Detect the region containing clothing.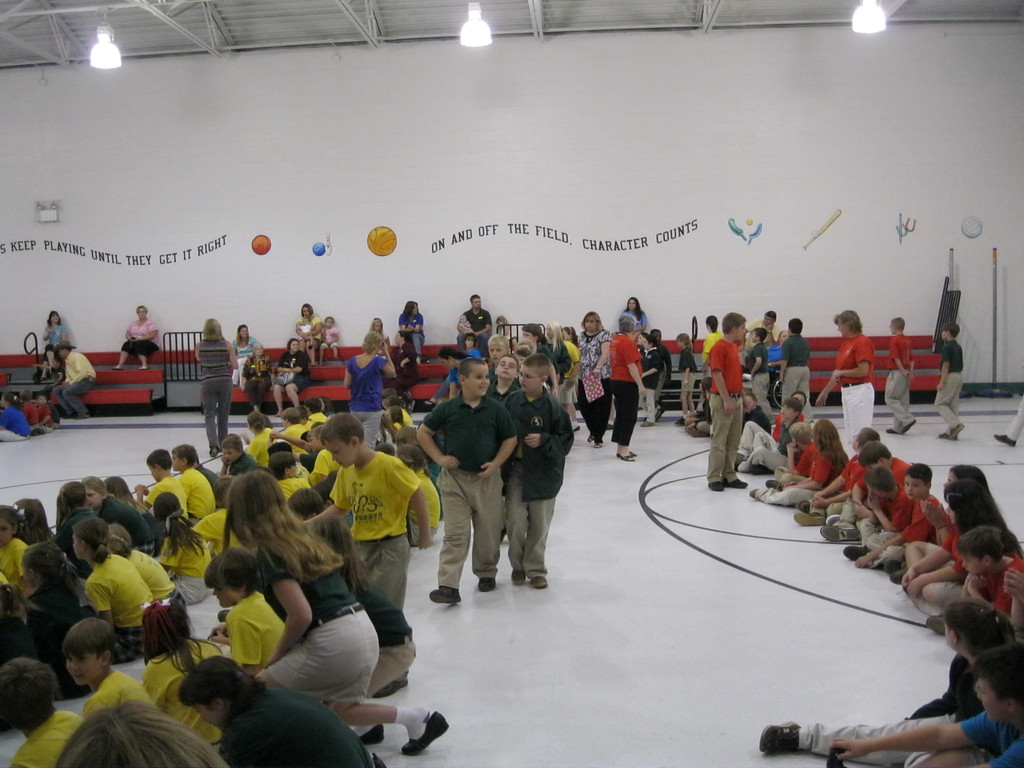
pyautogui.locateOnScreen(956, 708, 1023, 767).
